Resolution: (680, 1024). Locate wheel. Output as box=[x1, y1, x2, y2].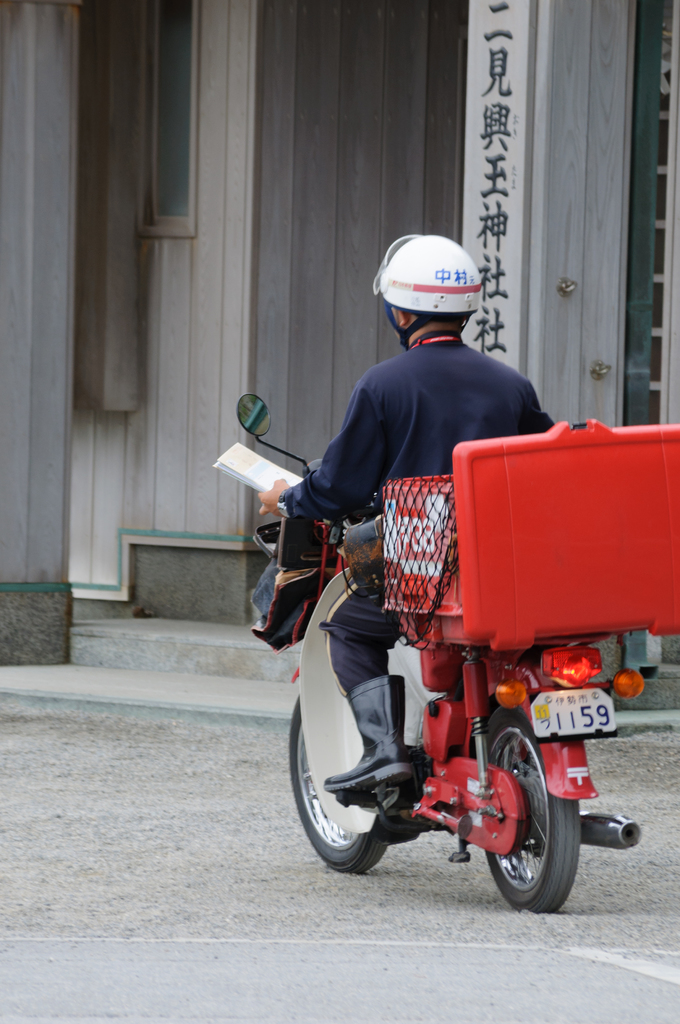
box=[280, 698, 387, 872].
